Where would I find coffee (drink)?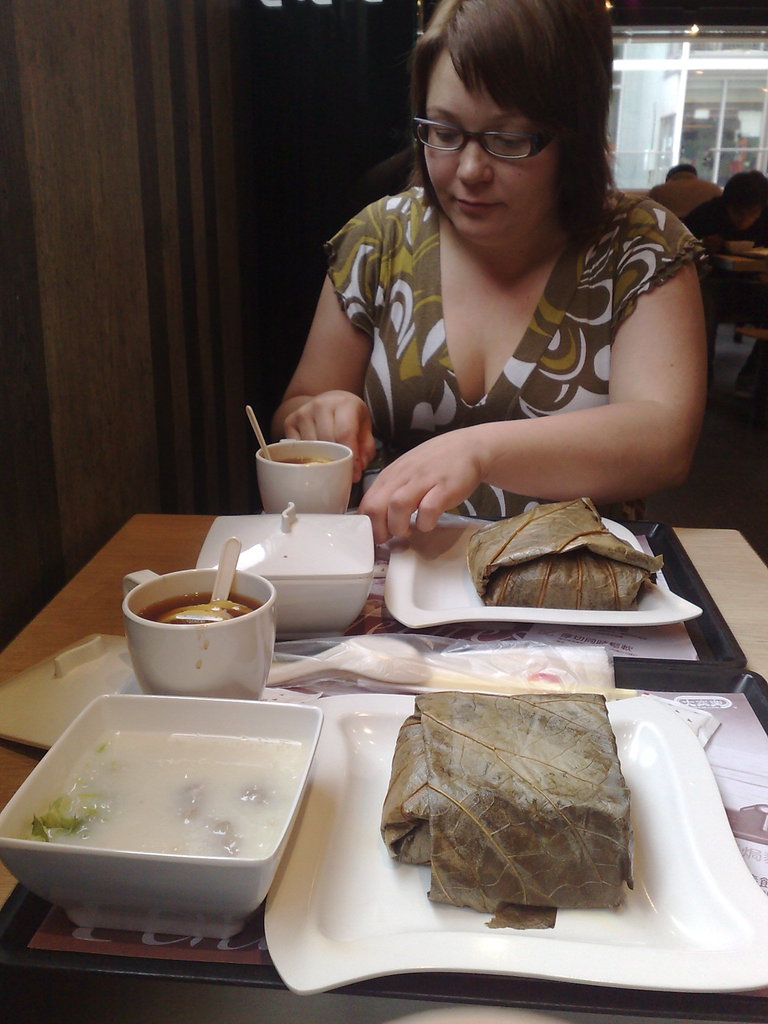
At (left=253, top=421, right=362, bottom=509).
